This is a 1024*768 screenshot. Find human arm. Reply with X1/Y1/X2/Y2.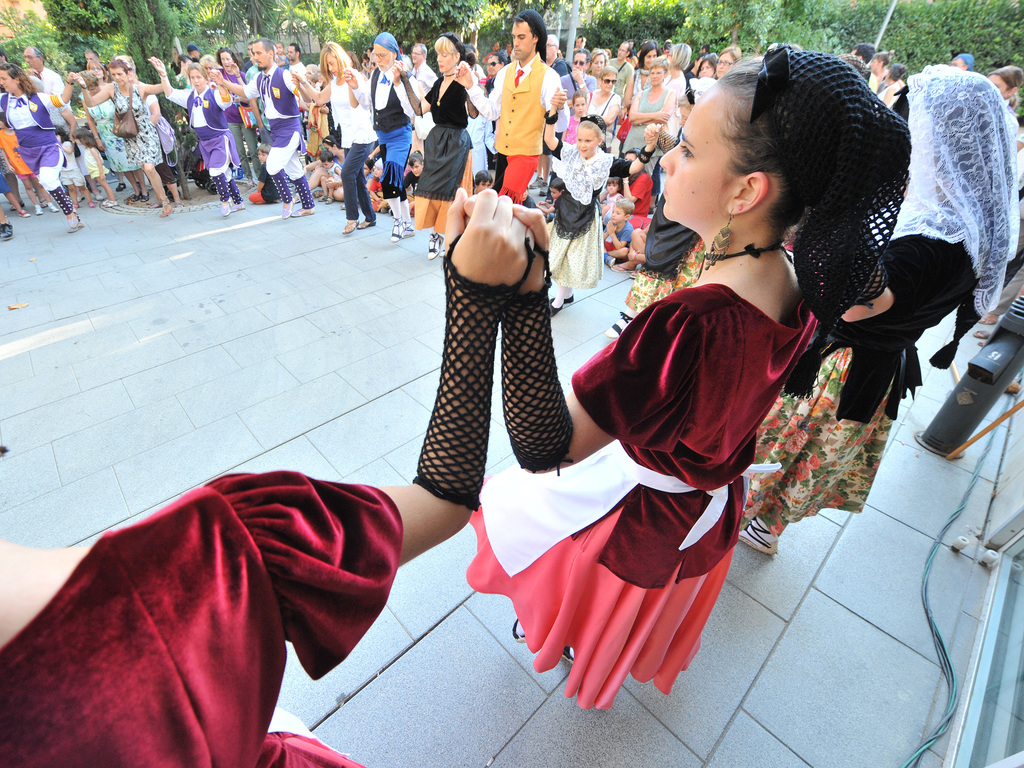
293/71/330/108.
